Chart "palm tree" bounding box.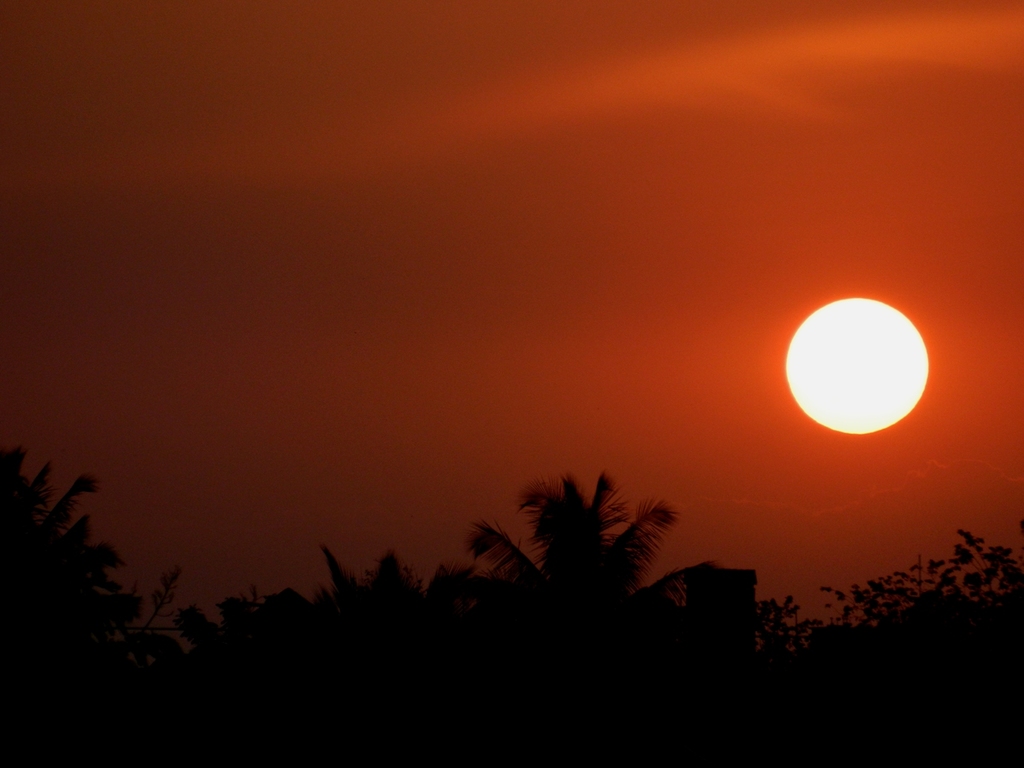
Charted: rect(1, 457, 68, 594).
